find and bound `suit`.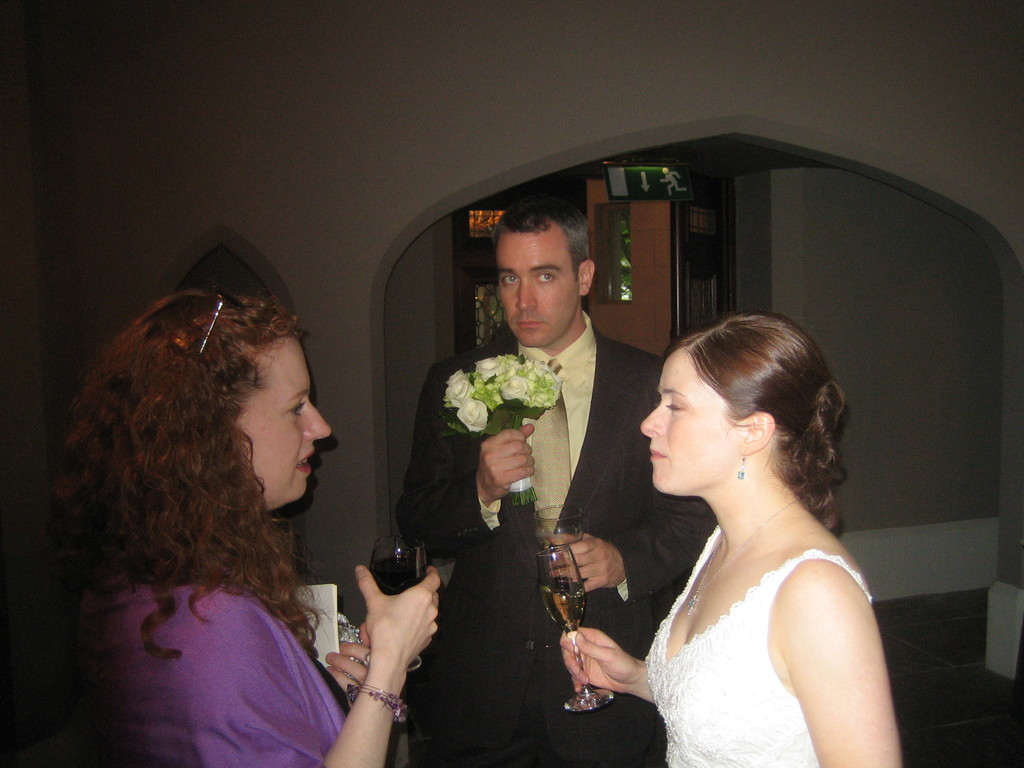
Bound: [411, 322, 698, 767].
